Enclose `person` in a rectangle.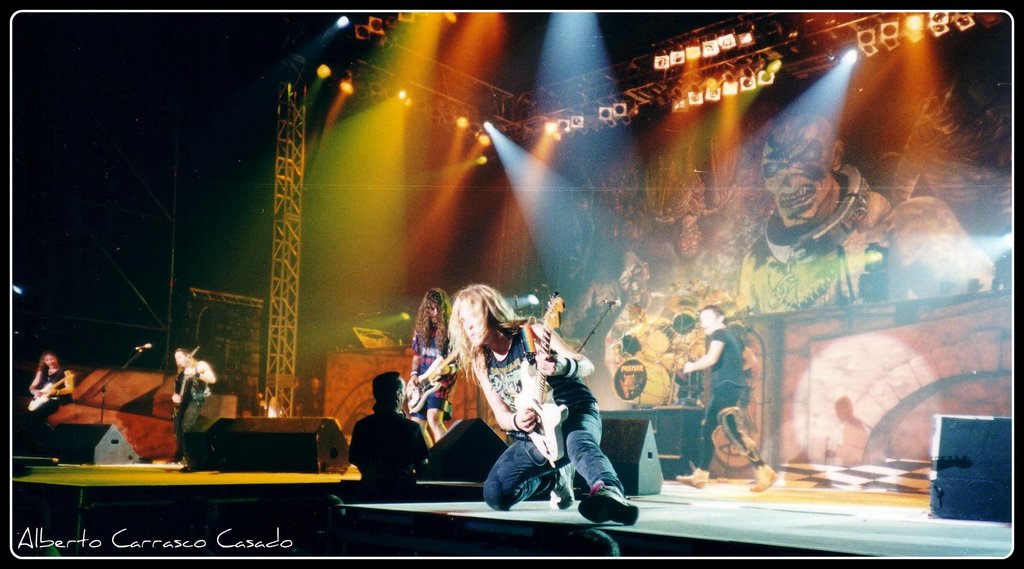
(404,287,460,449).
